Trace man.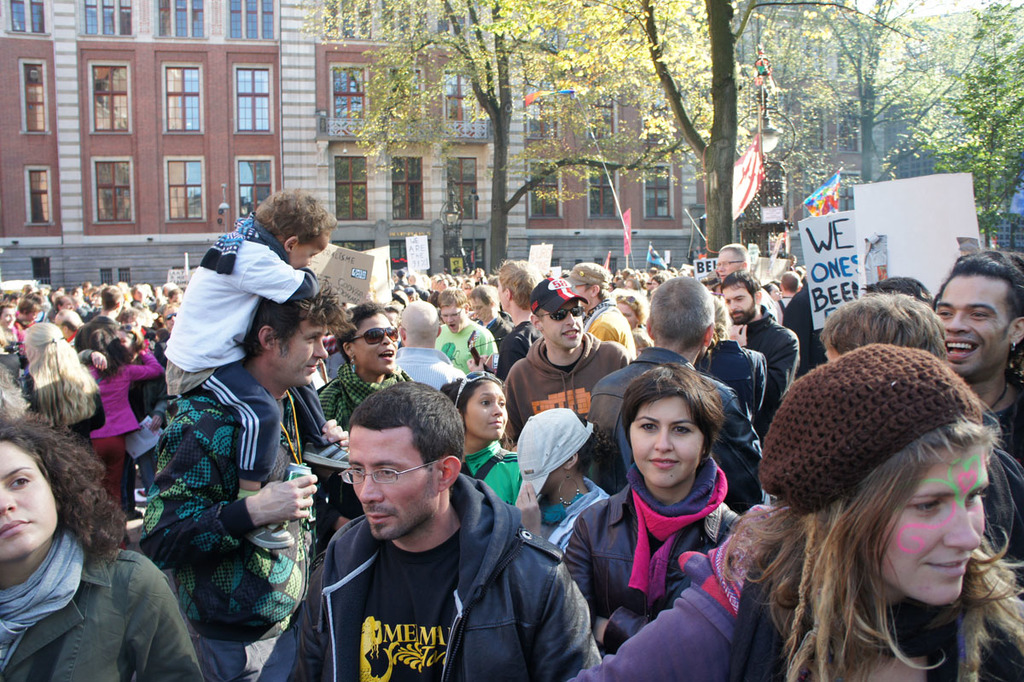
Traced to pyautogui.locateOnScreen(501, 278, 628, 451).
